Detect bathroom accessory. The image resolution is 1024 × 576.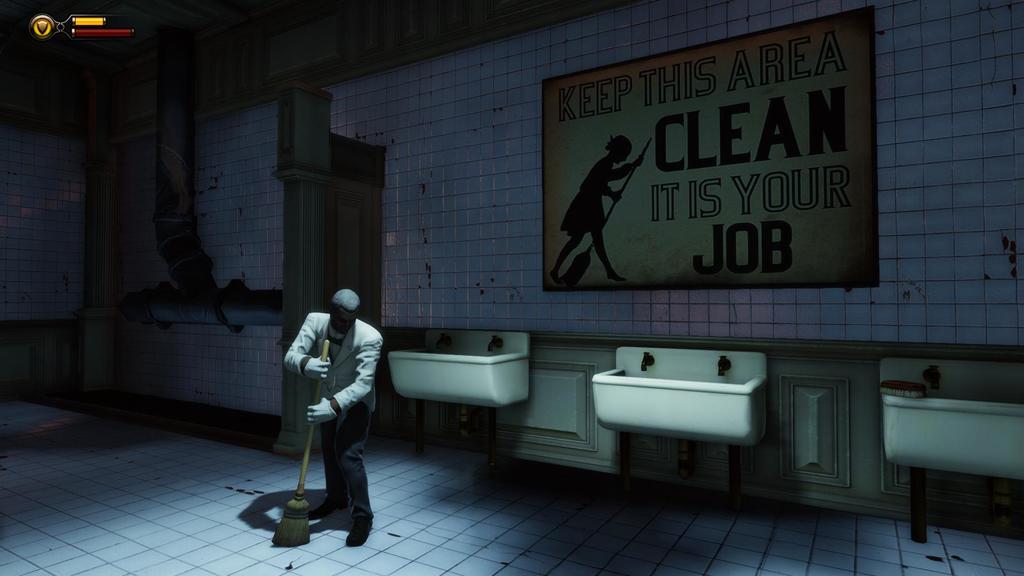
[x1=438, y1=335, x2=451, y2=349].
